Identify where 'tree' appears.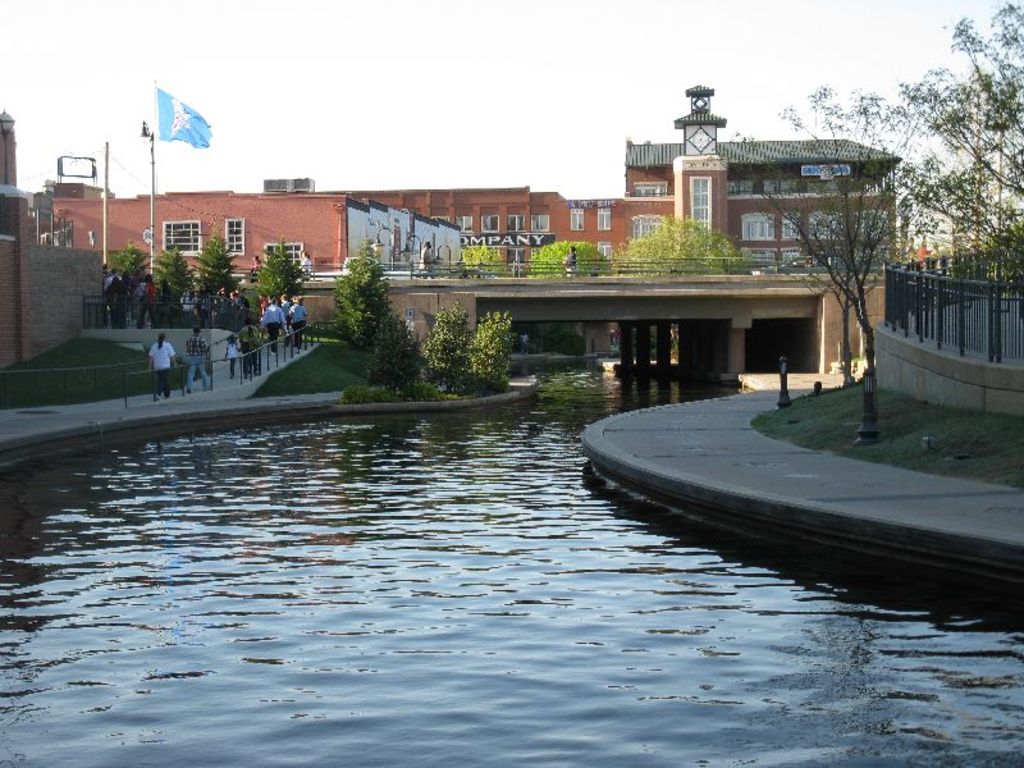
Appears at 524 237 618 282.
